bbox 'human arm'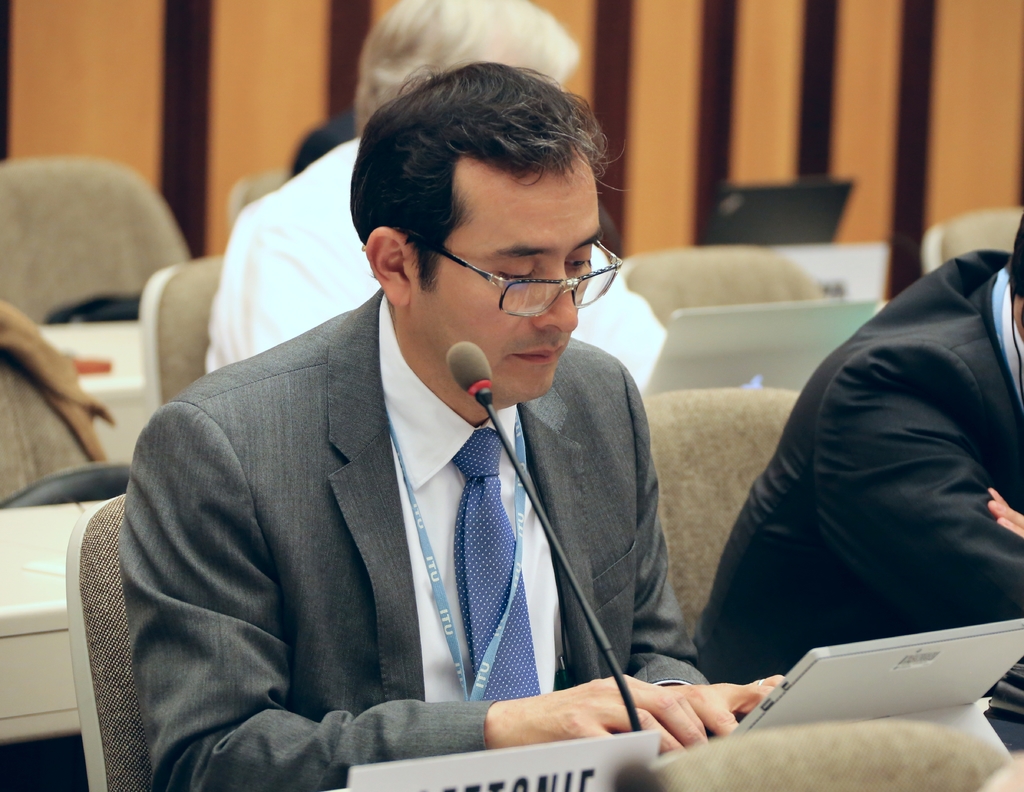
822, 368, 1023, 682
